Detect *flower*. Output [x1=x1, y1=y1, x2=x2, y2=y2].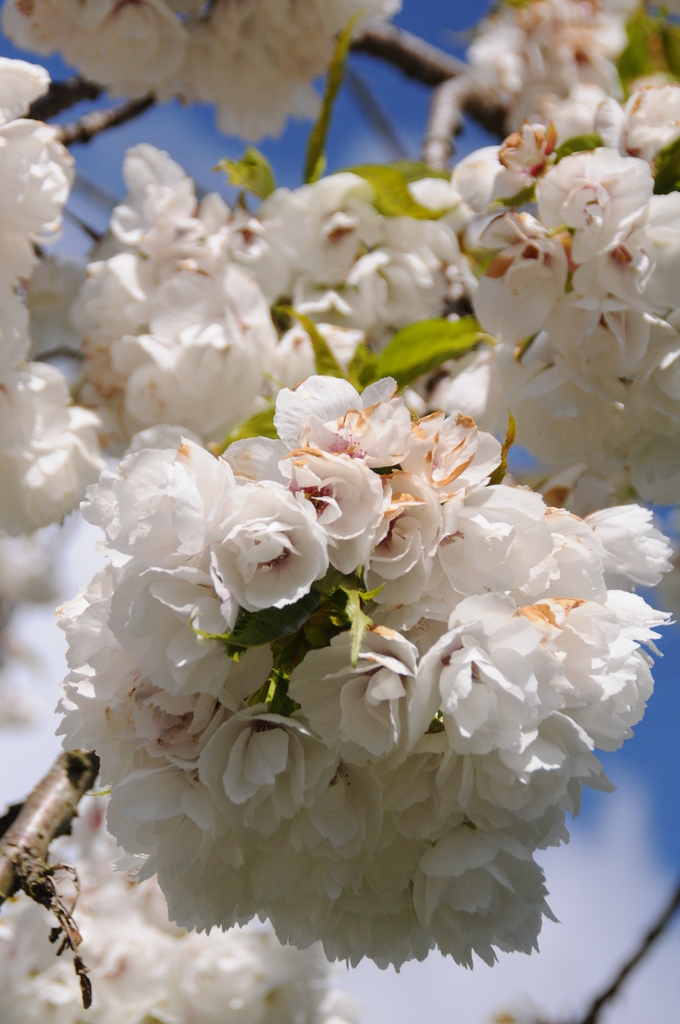
[x1=249, y1=376, x2=456, y2=476].
